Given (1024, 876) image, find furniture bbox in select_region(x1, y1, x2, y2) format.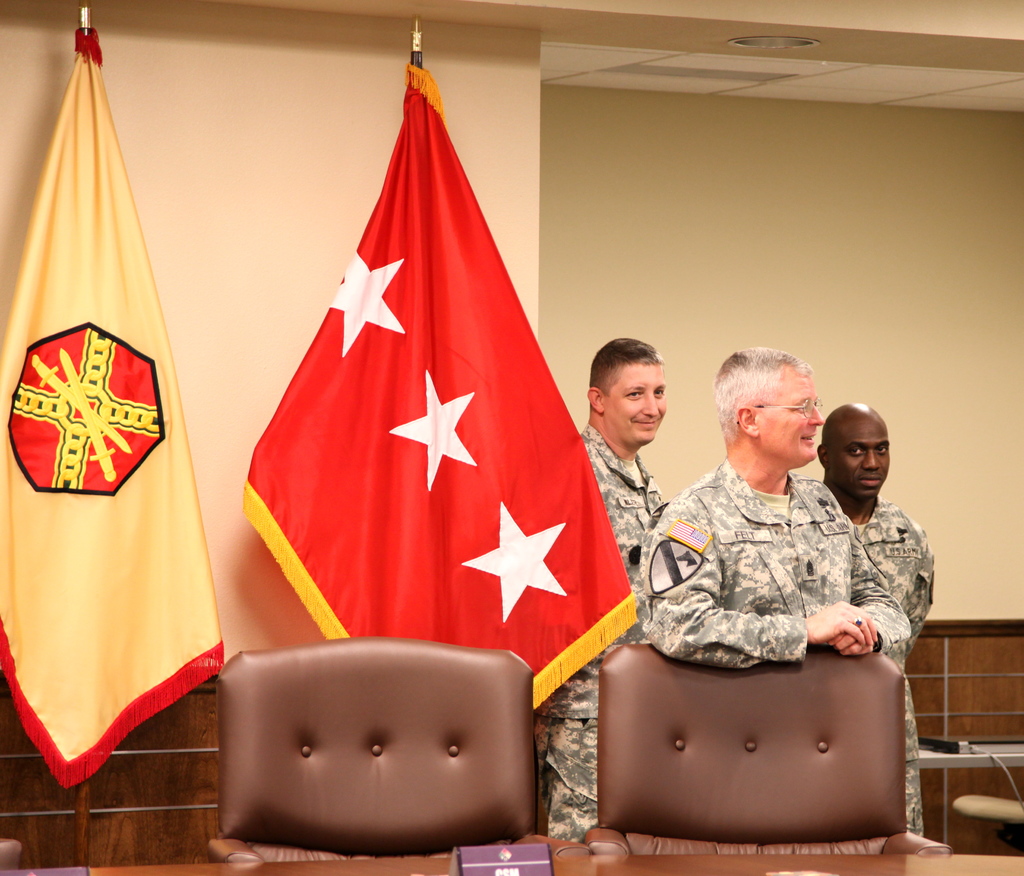
select_region(957, 794, 1023, 851).
